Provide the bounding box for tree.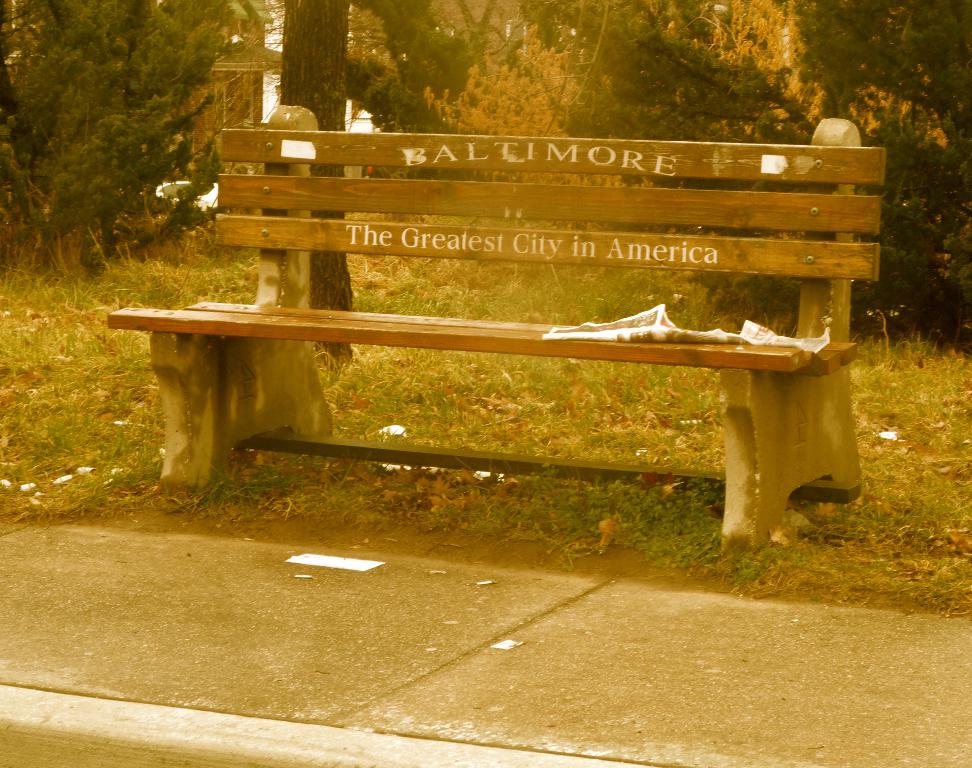
x1=782, y1=0, x2=971, y2=360.
